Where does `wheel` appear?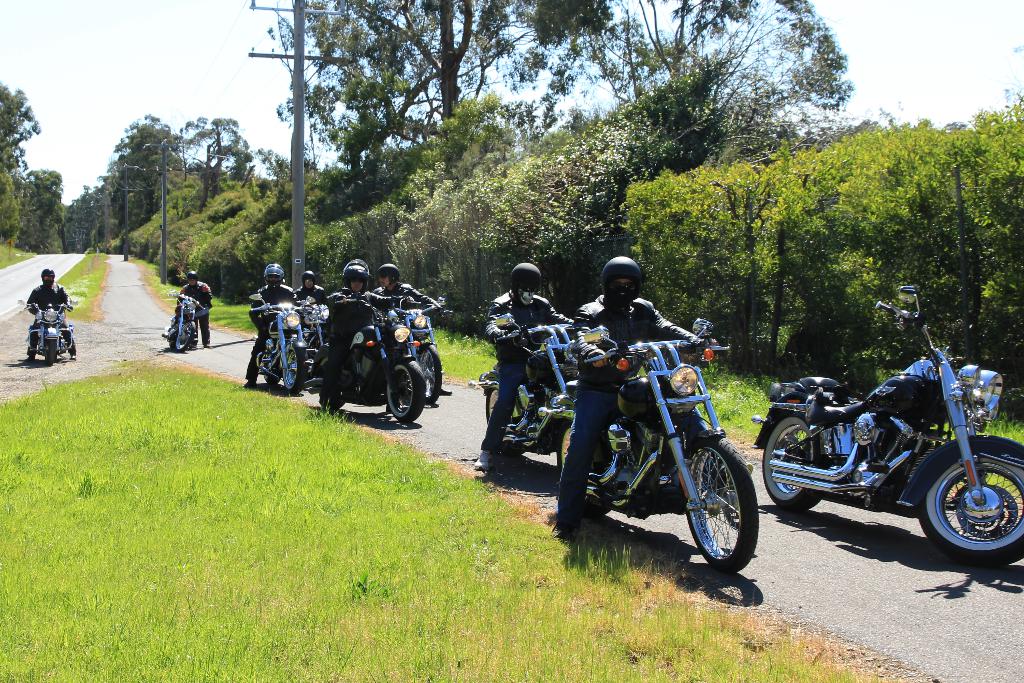
Appears at locate(697, 445, 758, 582).
